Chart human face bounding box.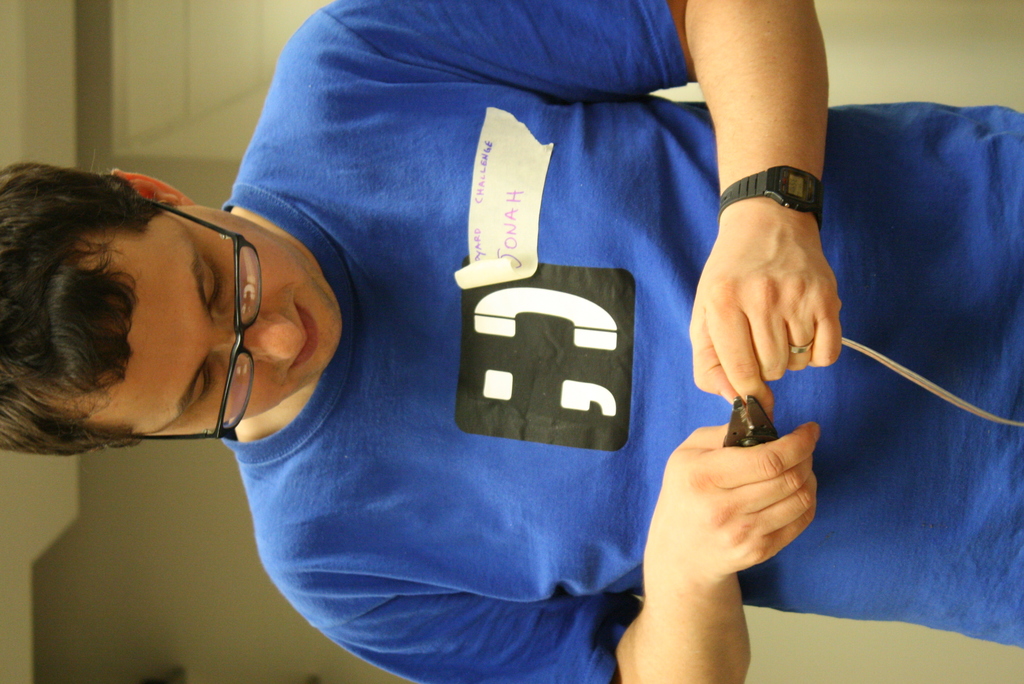
Charted: (left=50, top=206, right=345, bottom=435).
